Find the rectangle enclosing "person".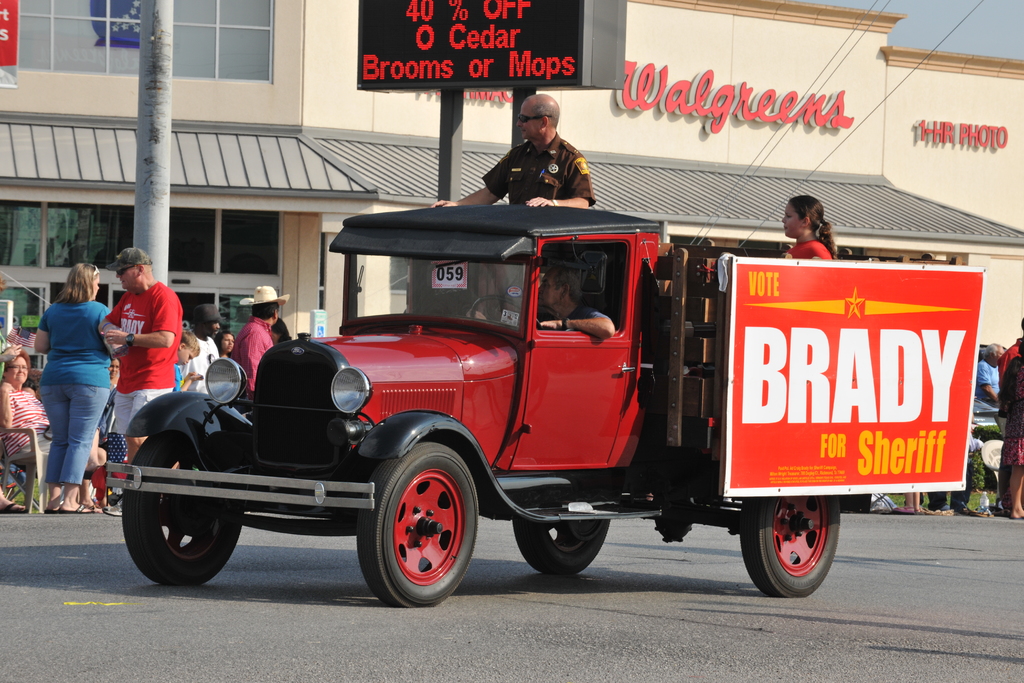
pyautogui.locateOnScreen(965, 342, 1012, 407).
